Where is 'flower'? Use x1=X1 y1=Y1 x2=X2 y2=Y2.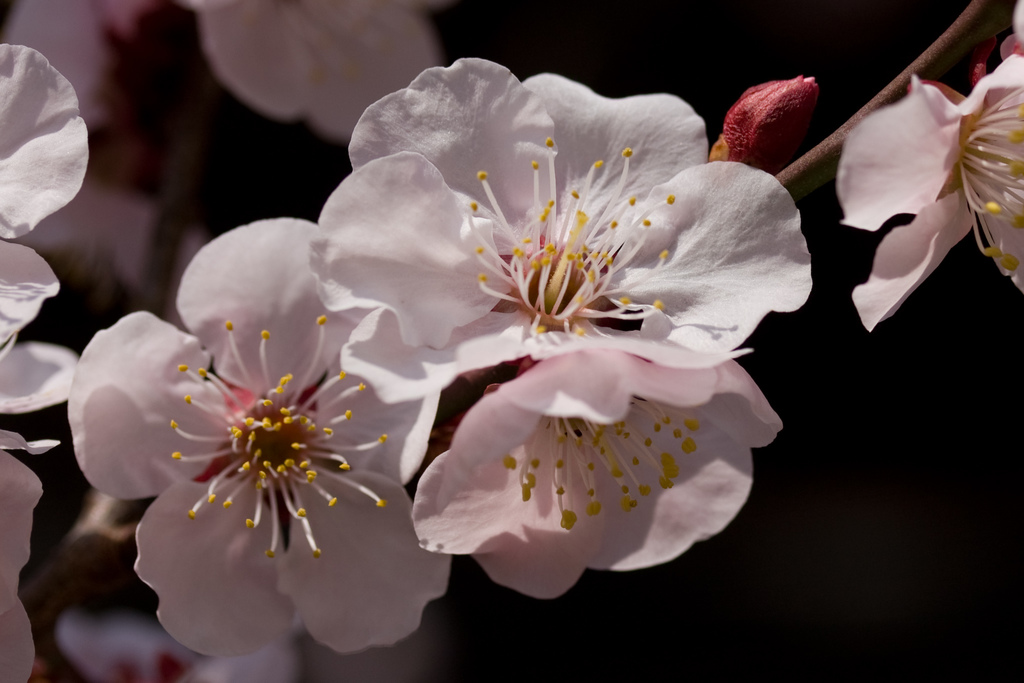
x1=0 y1=34 x2=88 y2=413.
